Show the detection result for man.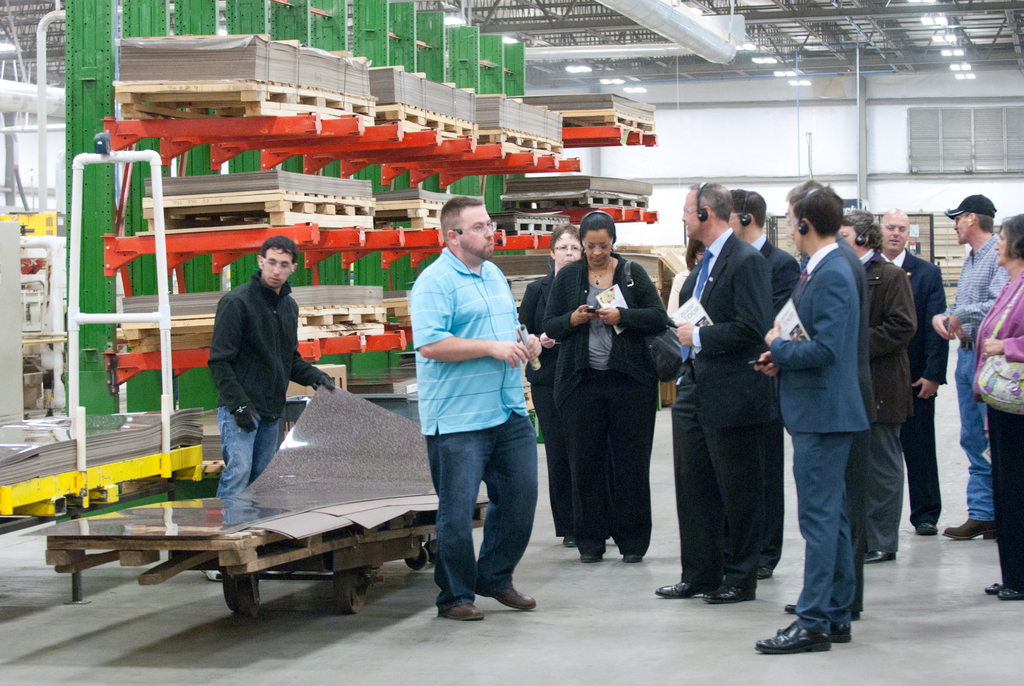
[929, 195, 1000, 537].
